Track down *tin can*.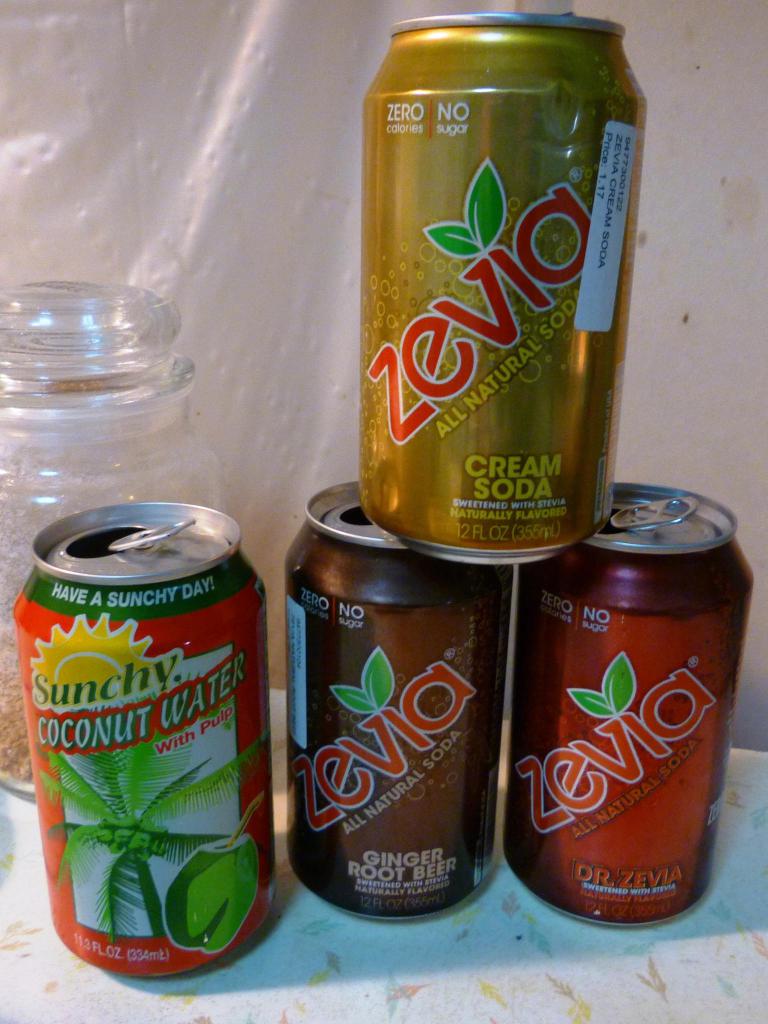
Tracked to {"left": 359, "top": 9, "right": 646, "bottom": 564}.
